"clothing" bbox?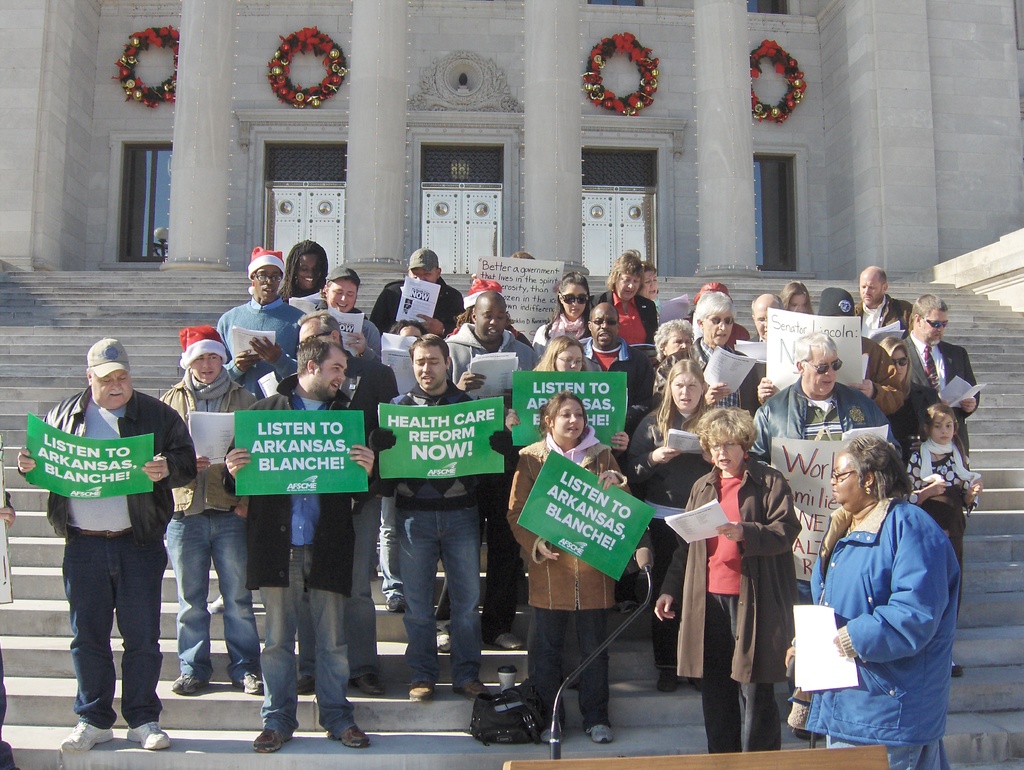
(left=808, top=467, right=966, bottom=751)
